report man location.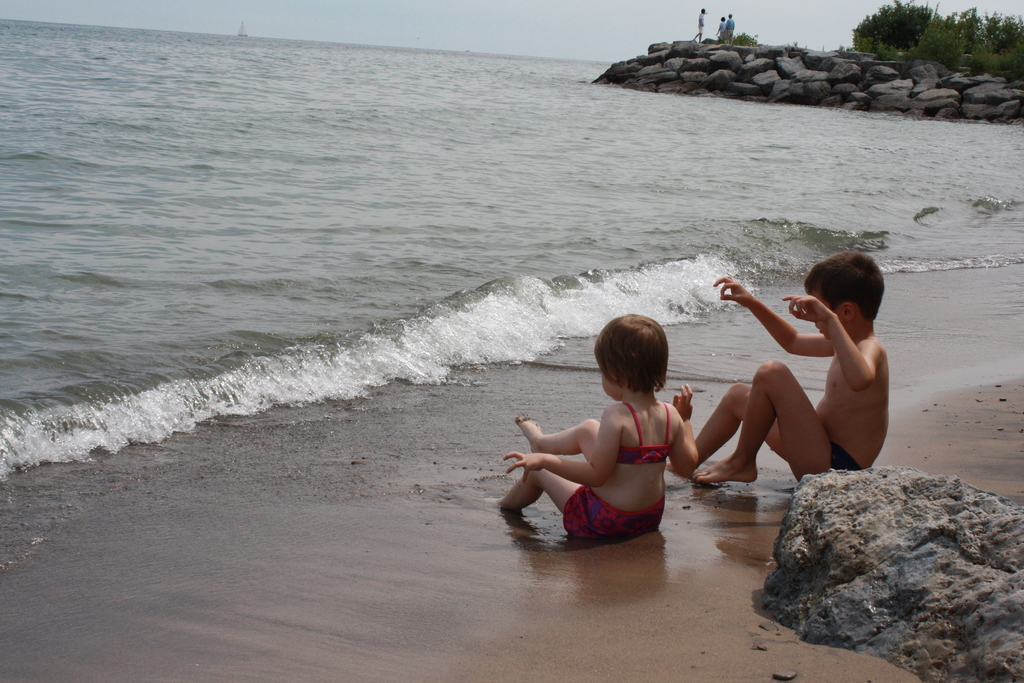
Report: bbox(692, 6, 711, 36).
